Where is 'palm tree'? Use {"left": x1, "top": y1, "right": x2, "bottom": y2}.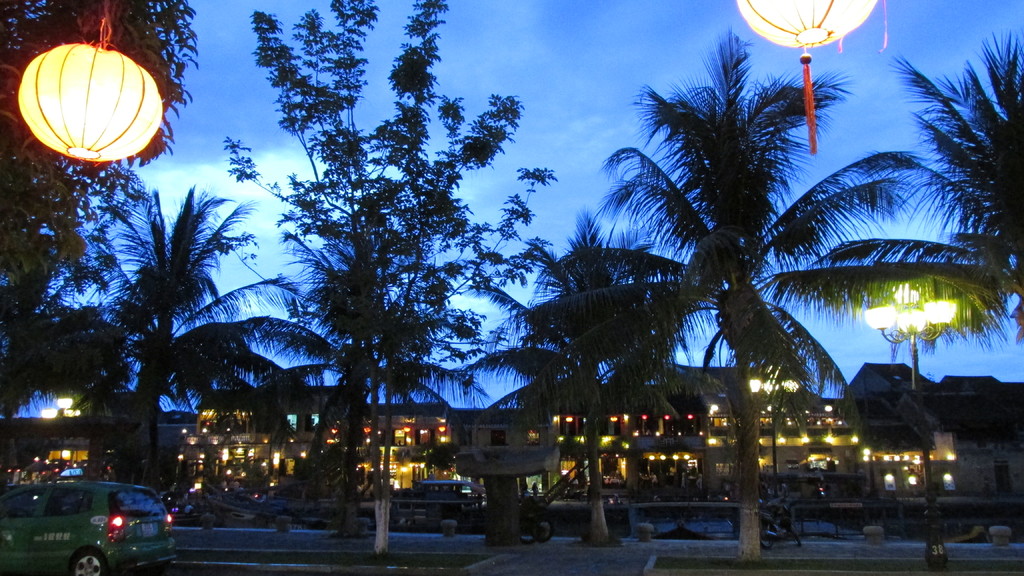
{"left": 68, "top": 175, "right": 330, "bottom": 520}.
